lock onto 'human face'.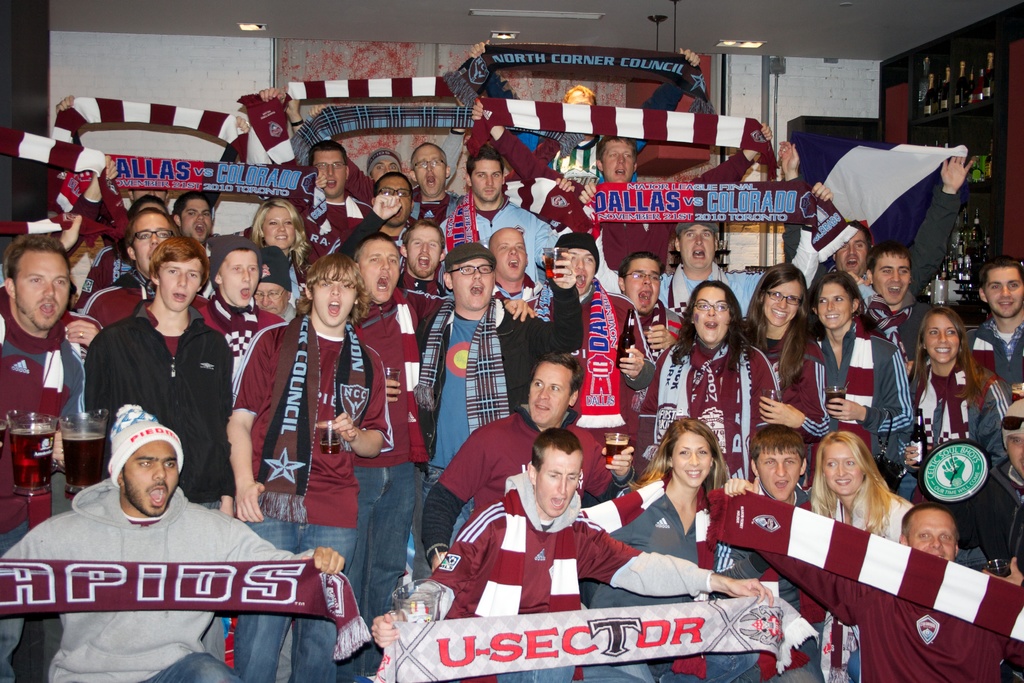
Locked: x1=529 y1=361 x2=577 y2=429.
